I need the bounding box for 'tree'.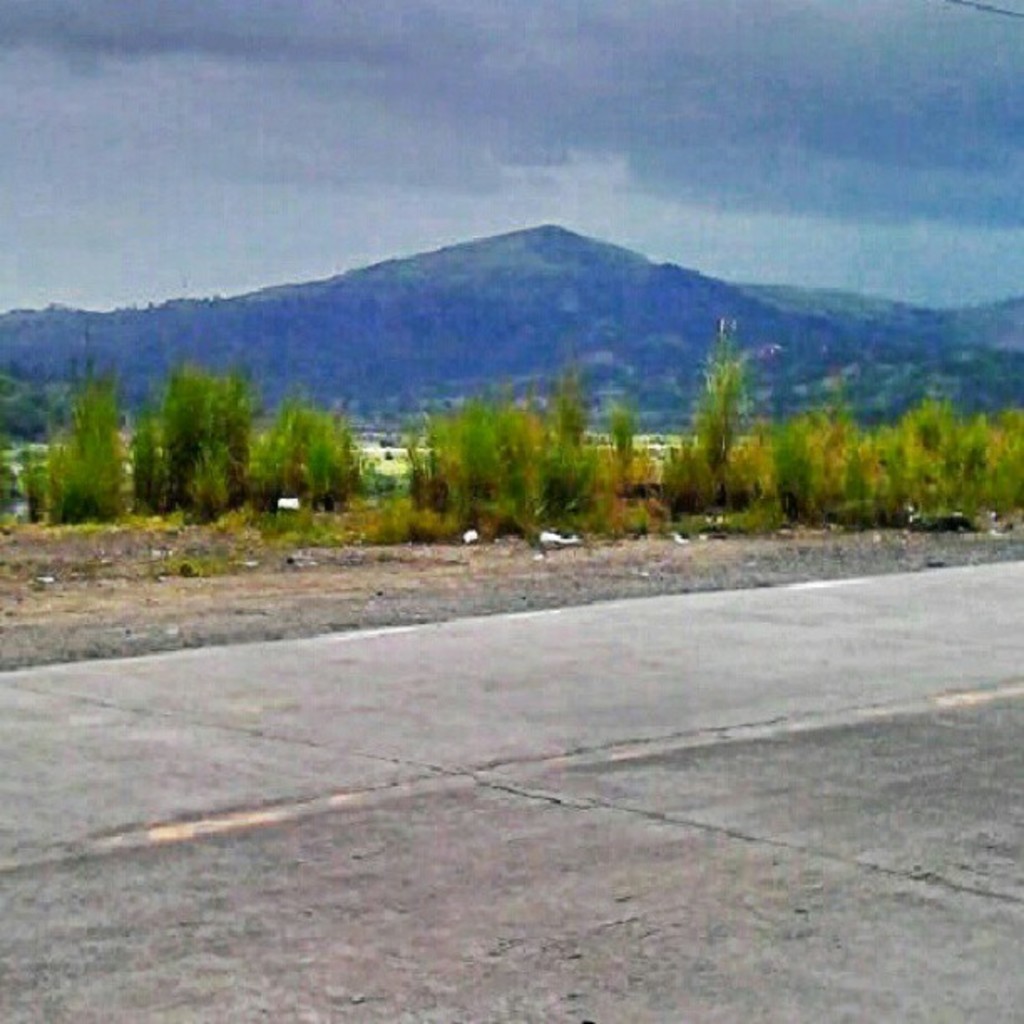
Here it is: [125, 351, 261, 514].
